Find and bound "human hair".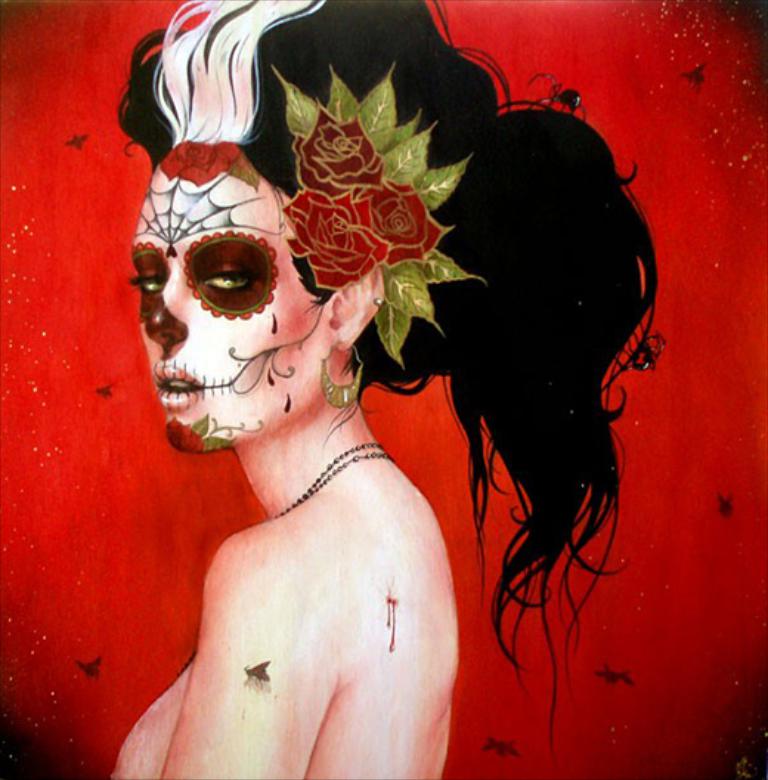
Bound: 115,0,665,755.
